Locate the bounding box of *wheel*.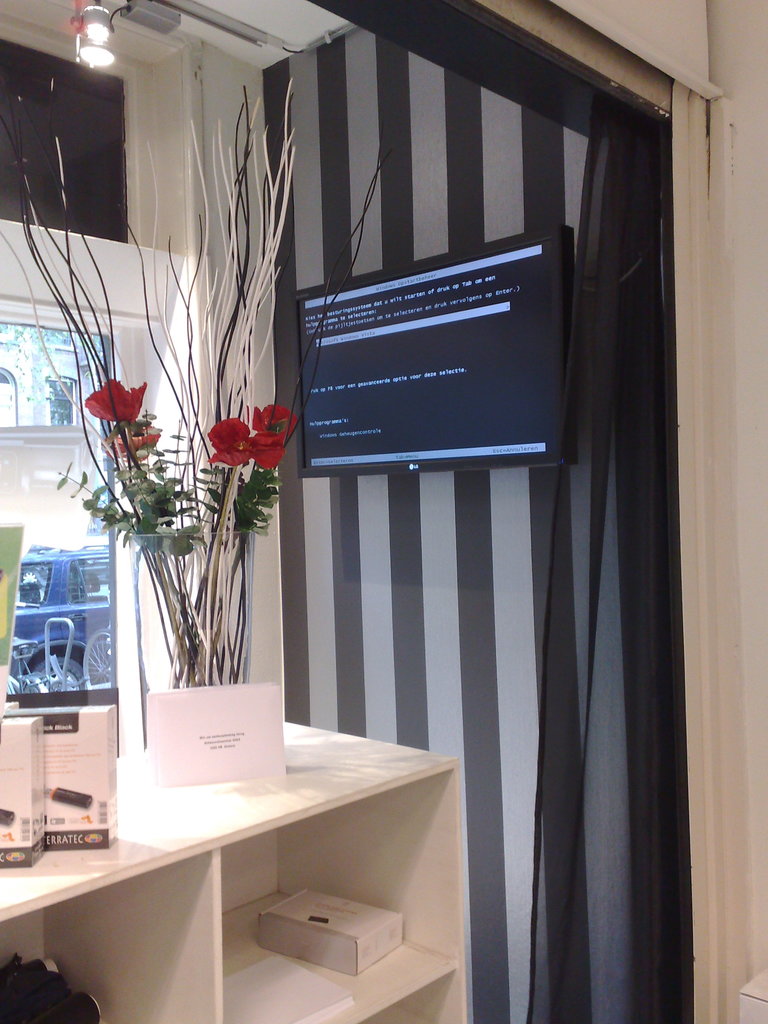
Bounding box: bbox=(79, 623, 124, 688).
